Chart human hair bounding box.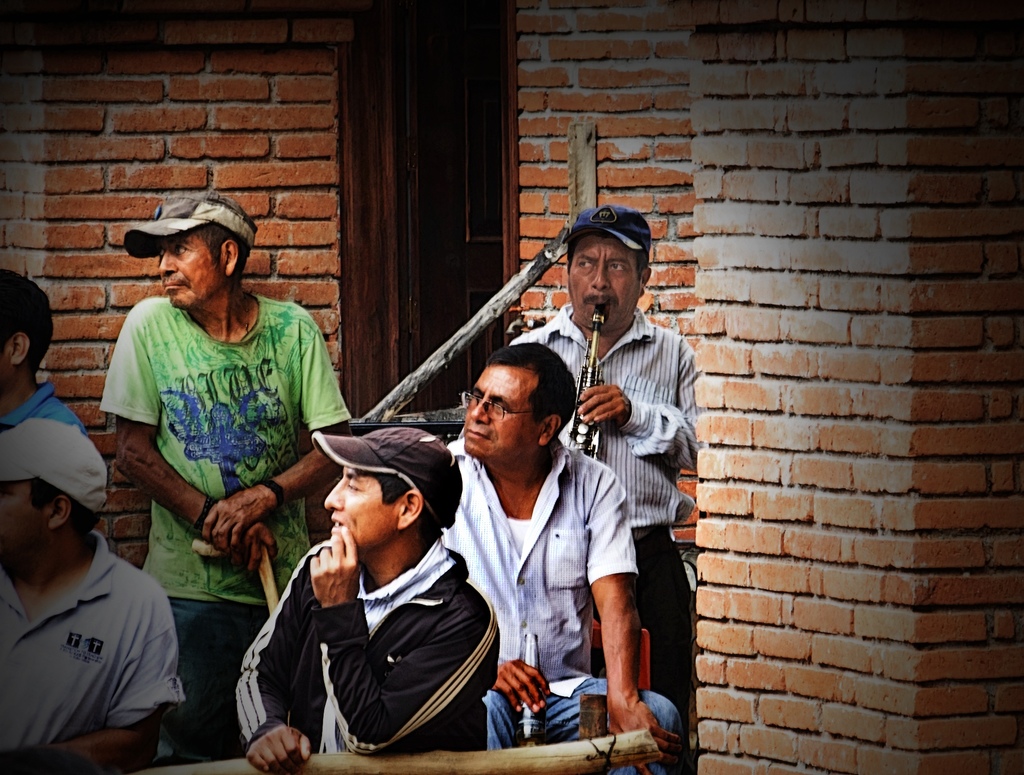
Charted: 484:339:581:439.
